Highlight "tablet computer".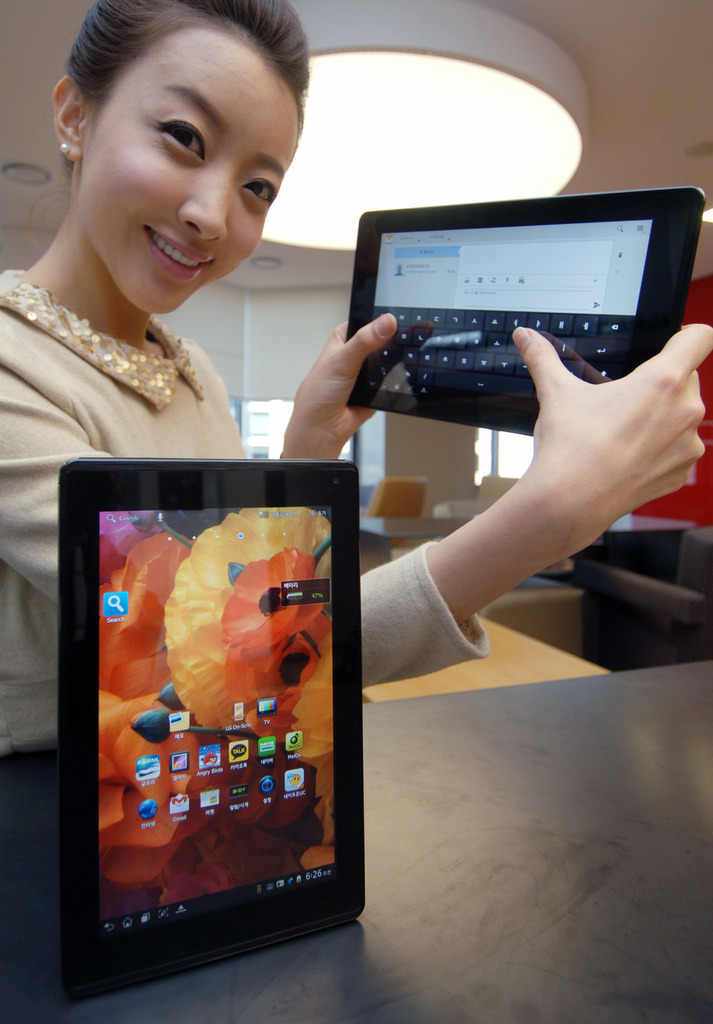
Highlighted region: crop(61, 458, 365, 995).
